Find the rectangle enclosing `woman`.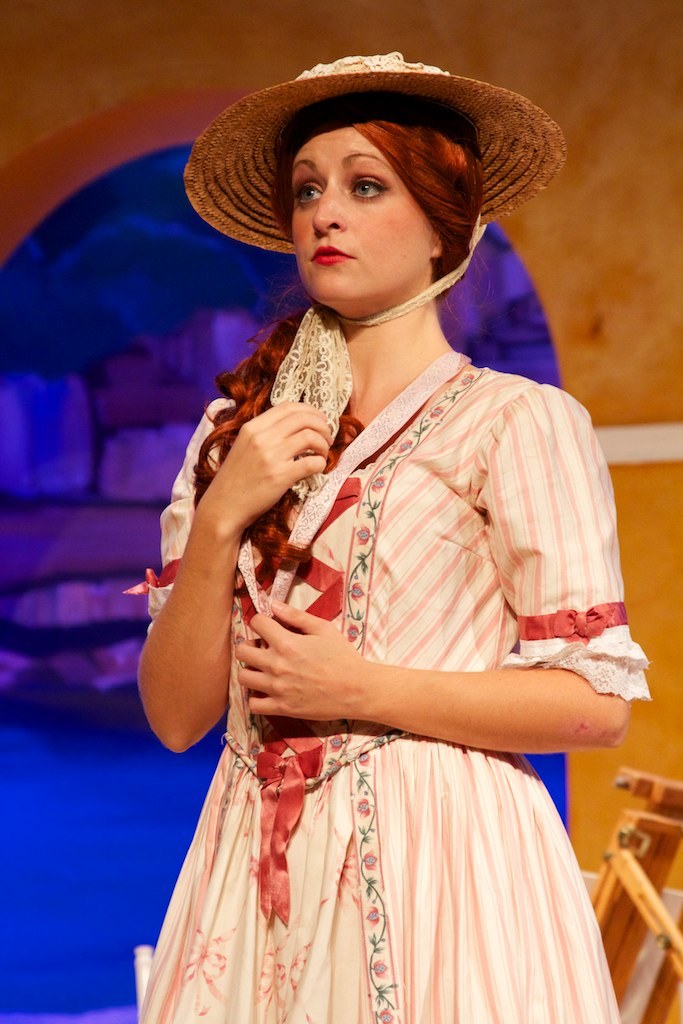
<bbox>132, 49, 652, 1023</bbox>.
